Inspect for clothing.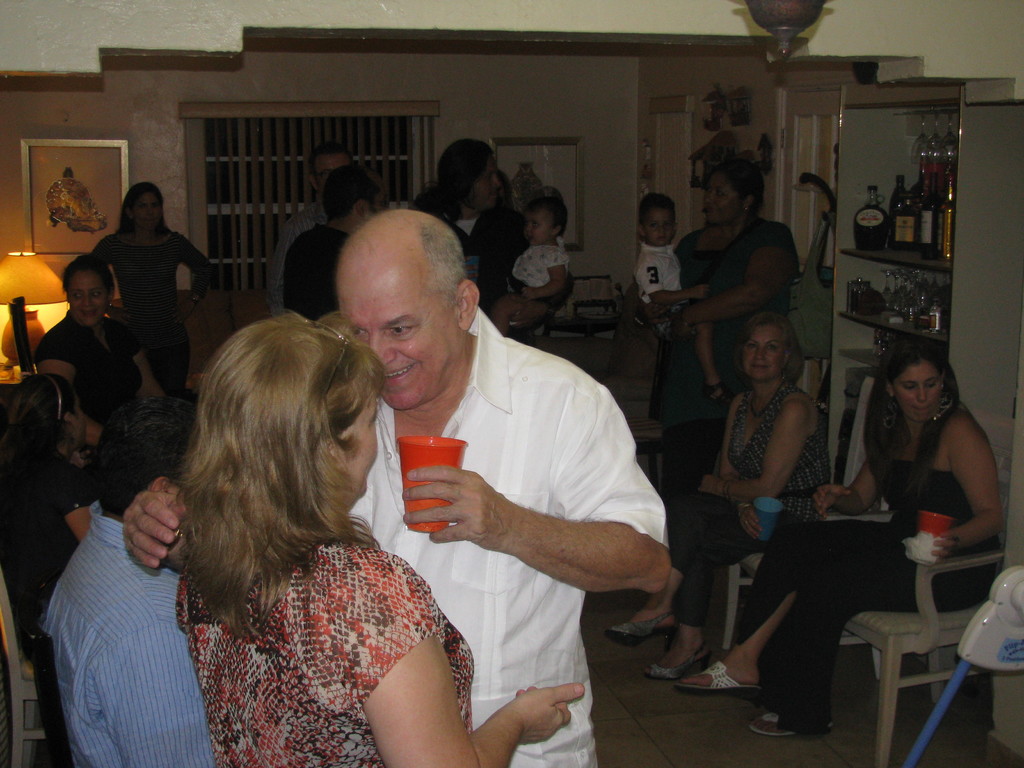
Inspection: box(0, 447, 100, 764).
